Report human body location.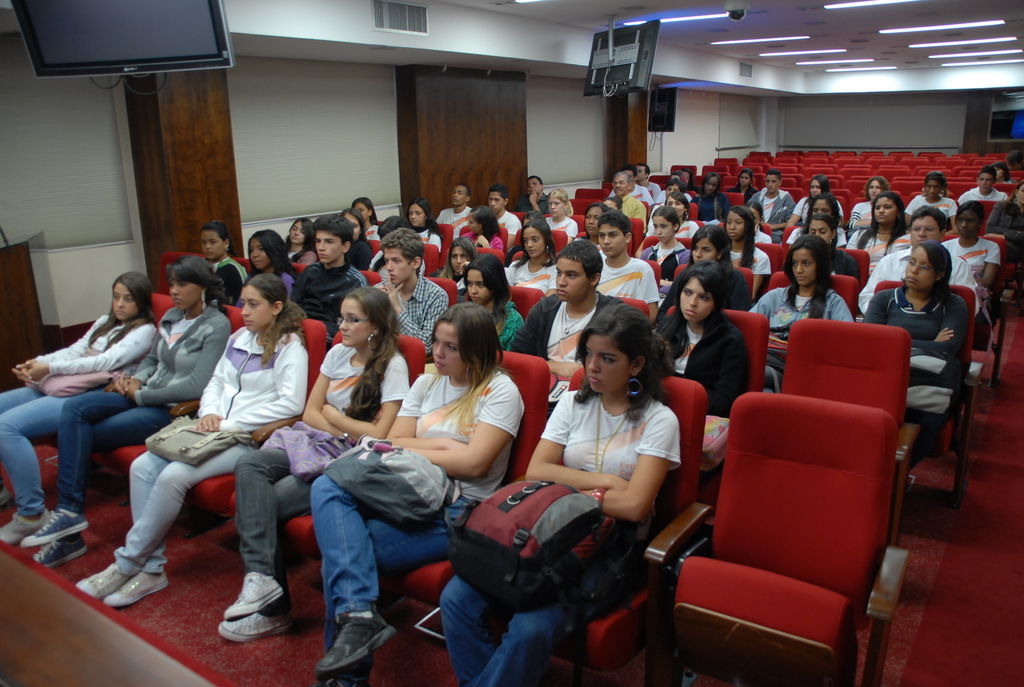
Report: [left=336, top=201, right=374, bottom=272].
